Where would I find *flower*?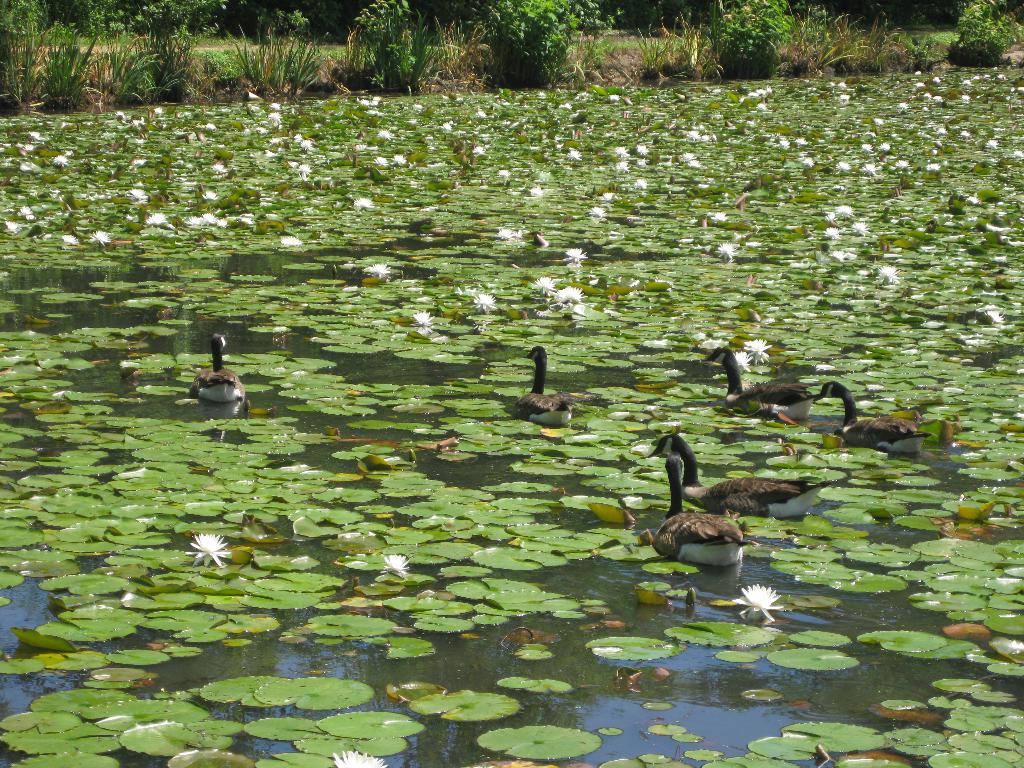
At locate(589, 207, 608, 215).
